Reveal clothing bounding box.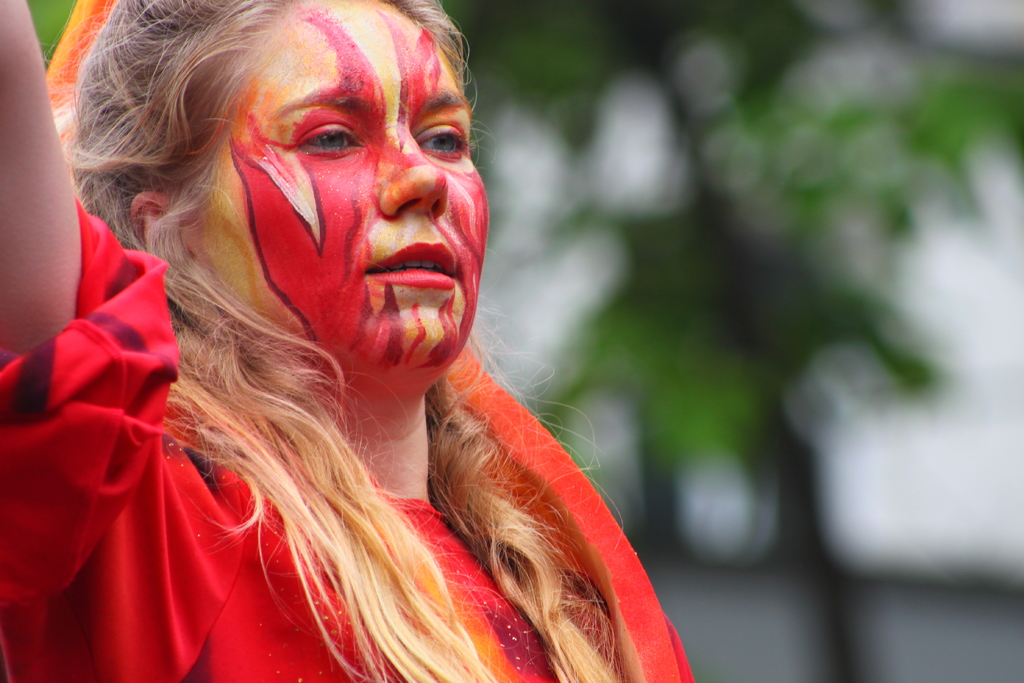
Revealed: bbox(1, 188, 706, 682).
